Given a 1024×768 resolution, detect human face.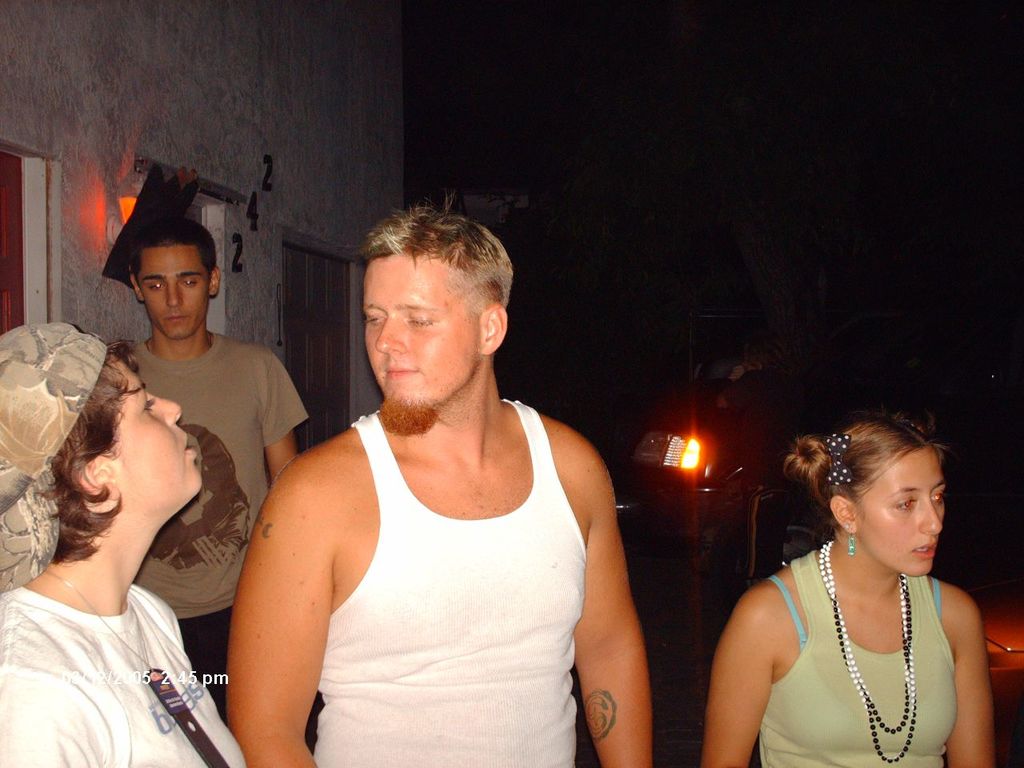
(left=362, top=254, right=481, bottom=402).
